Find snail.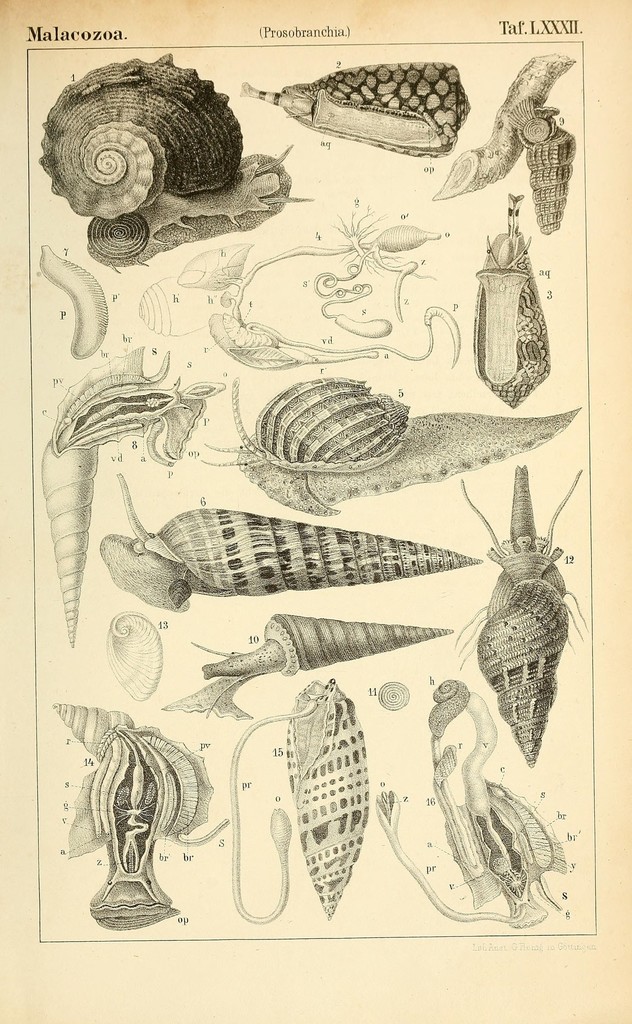
33, 55, 312, 277.
